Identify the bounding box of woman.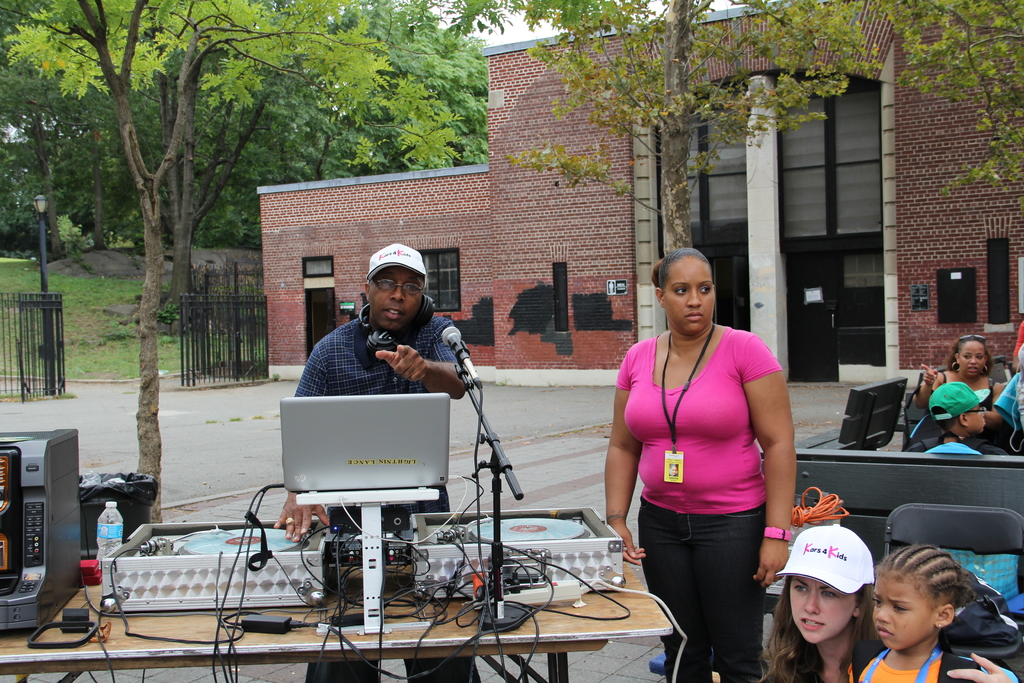
Rect(616, 256, 807, 675).
